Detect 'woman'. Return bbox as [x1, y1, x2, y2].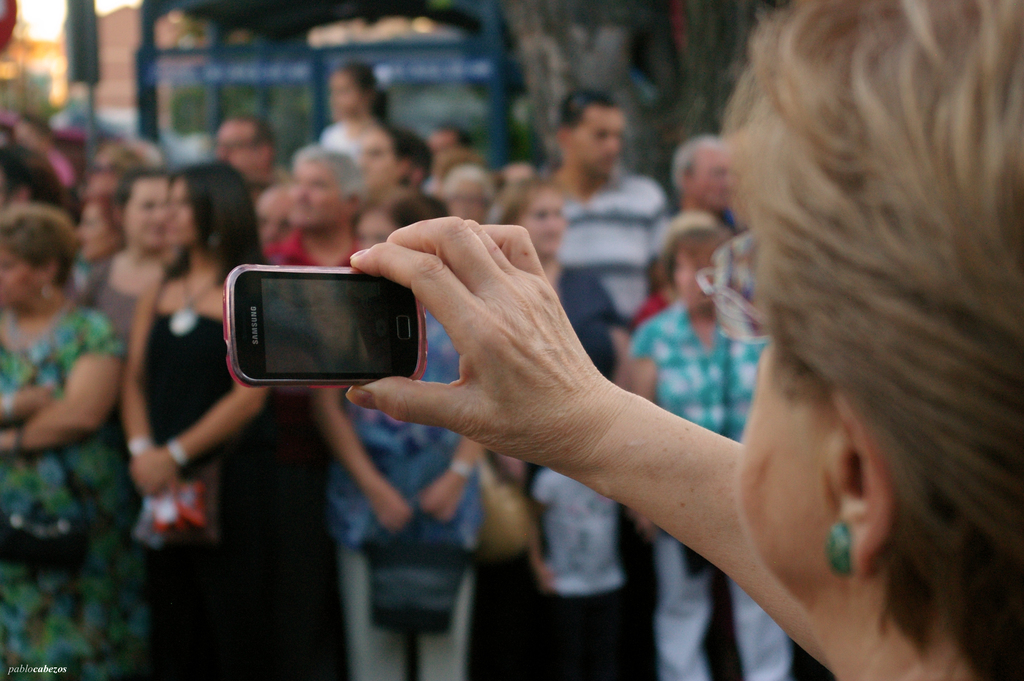
[324, 63, 396, 154].
